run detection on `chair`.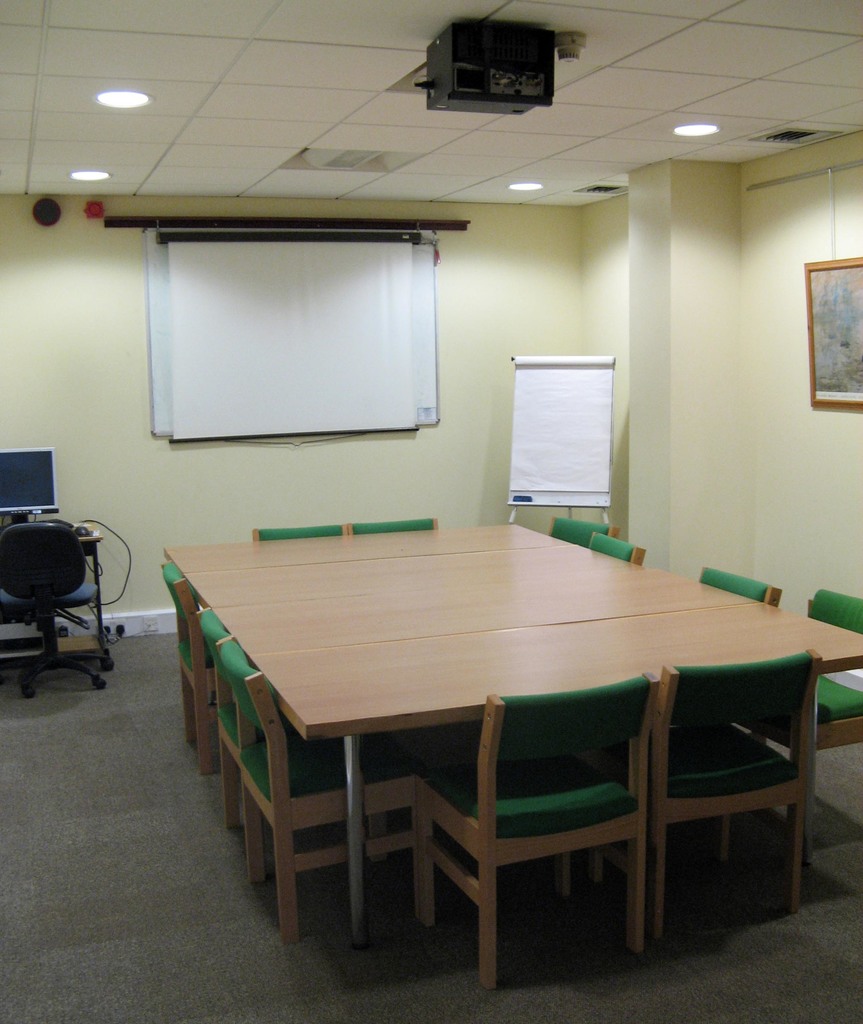
Result: detection(352, 510, 440, 536).
